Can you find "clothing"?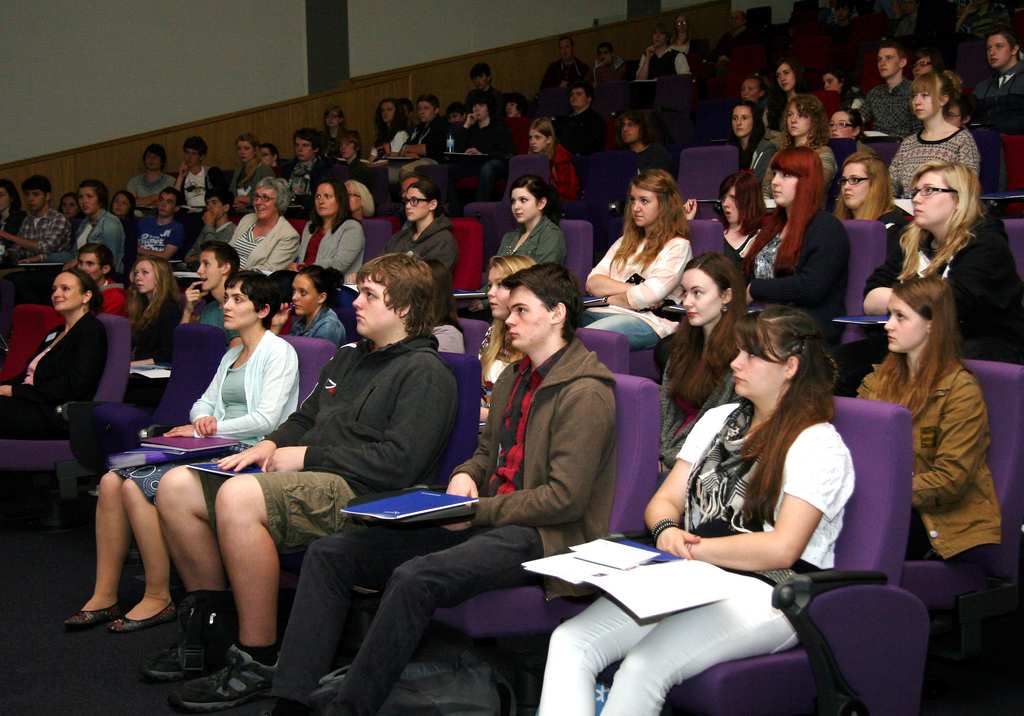
Yes, bounding box: {"left": 22, "top": 215, "right": 72, "bottom": 257}.
